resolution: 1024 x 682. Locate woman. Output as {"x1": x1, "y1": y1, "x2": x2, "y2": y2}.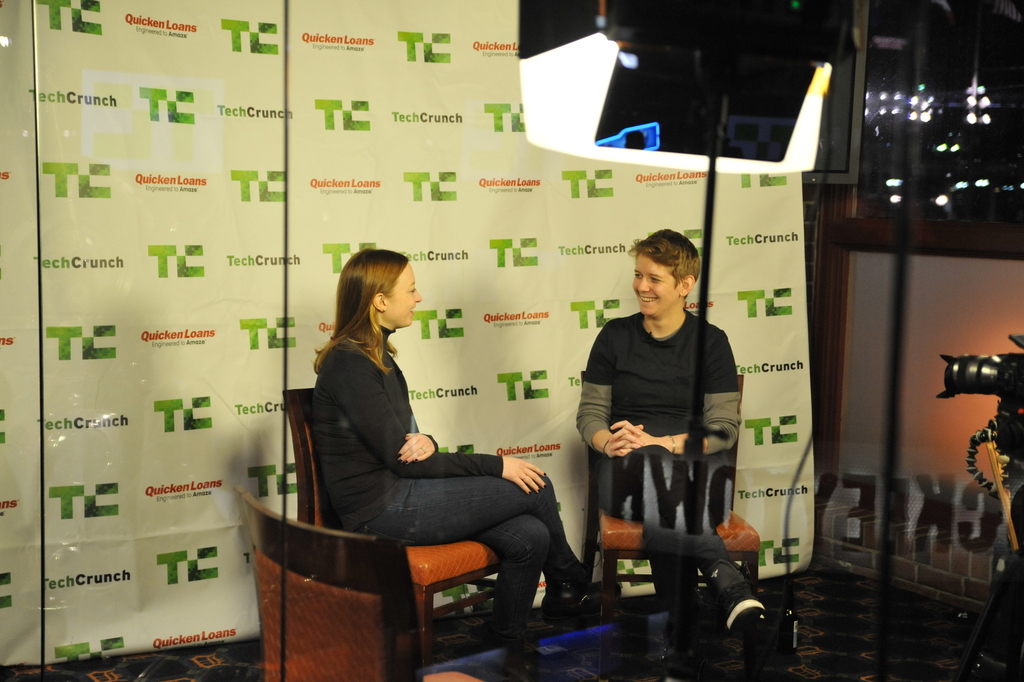
{"x1": 309, "y1": 248, "x2": 549, "y2": 659}.
